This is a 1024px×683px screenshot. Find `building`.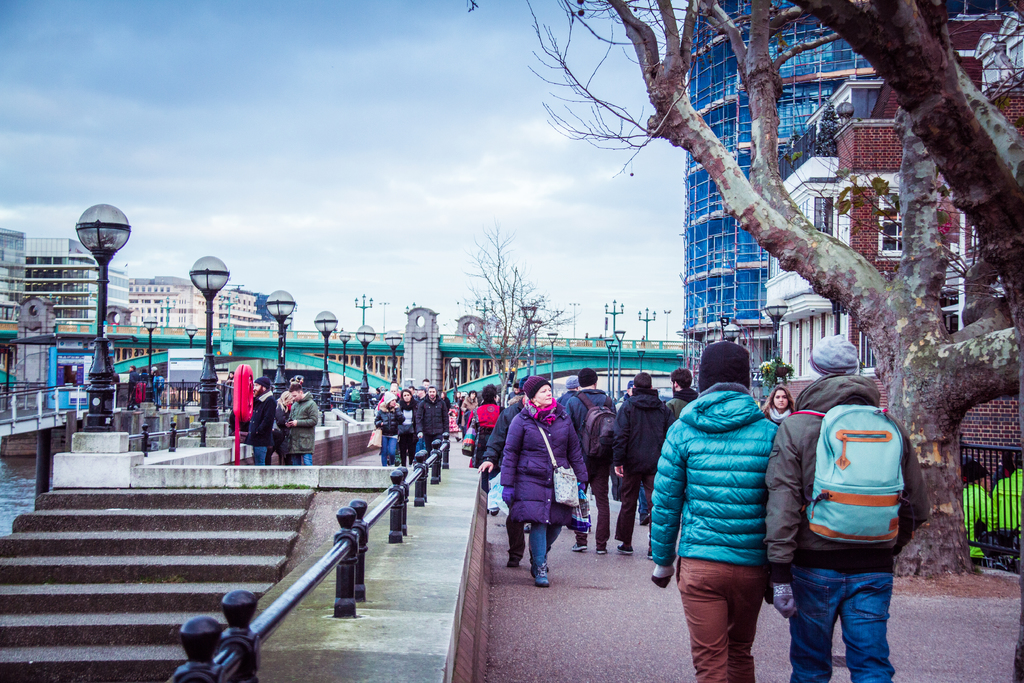
Bounding box: {"x1": 131, "y1": 276, "x2": 221, "y2": 331}.
